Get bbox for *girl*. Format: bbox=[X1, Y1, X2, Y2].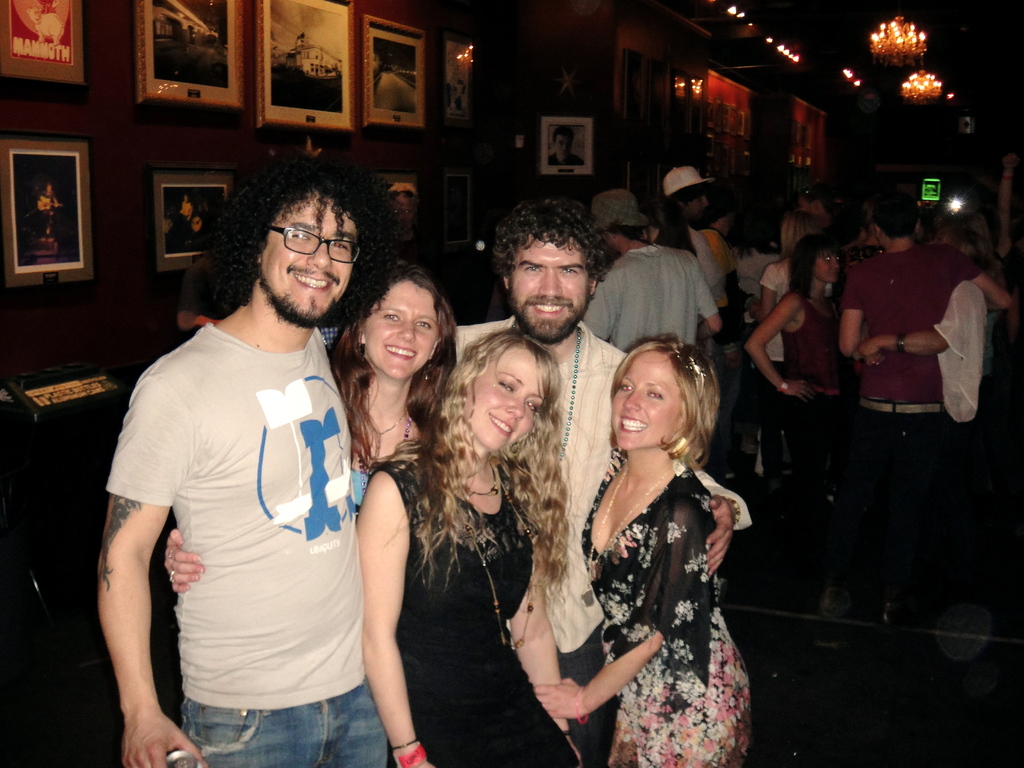
bbox=[531, 330, 756, 767].
